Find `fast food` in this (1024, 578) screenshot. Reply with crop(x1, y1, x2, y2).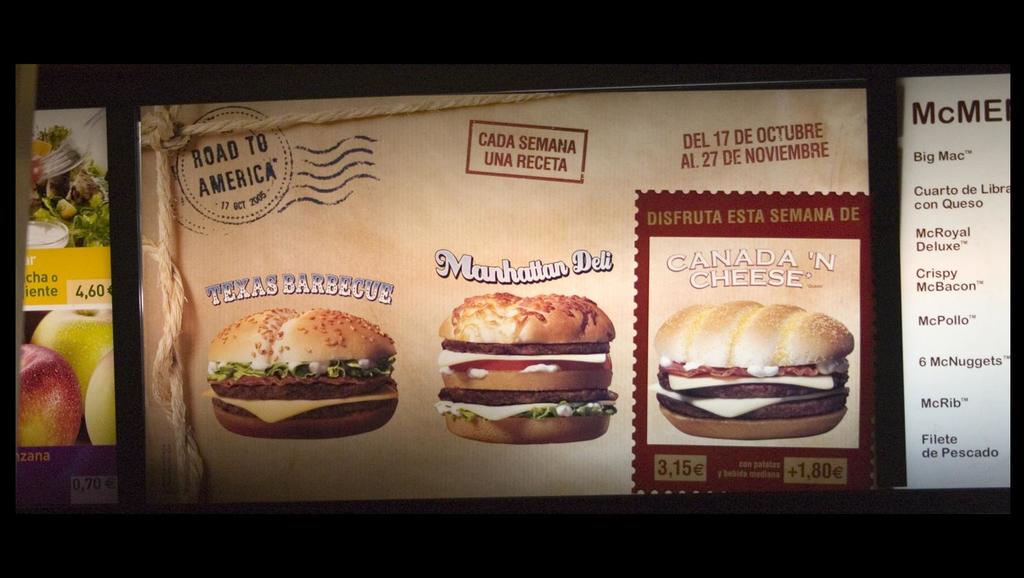
crop(435, 294, 620, 449).
